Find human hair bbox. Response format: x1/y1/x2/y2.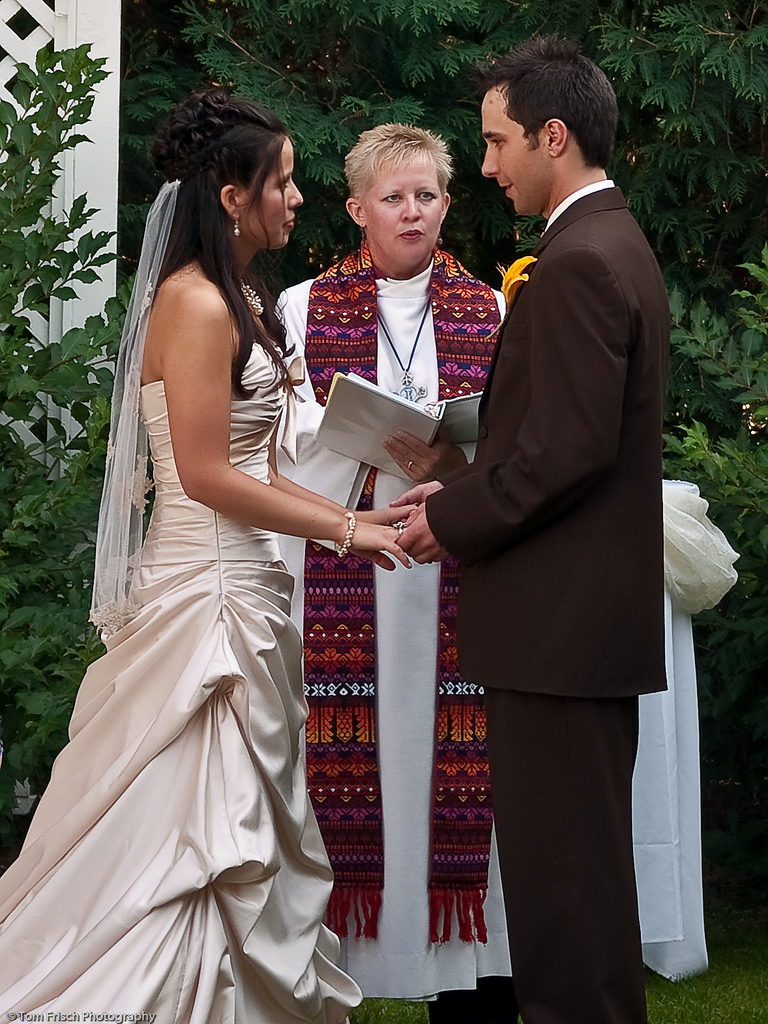
336/123/457/196.
